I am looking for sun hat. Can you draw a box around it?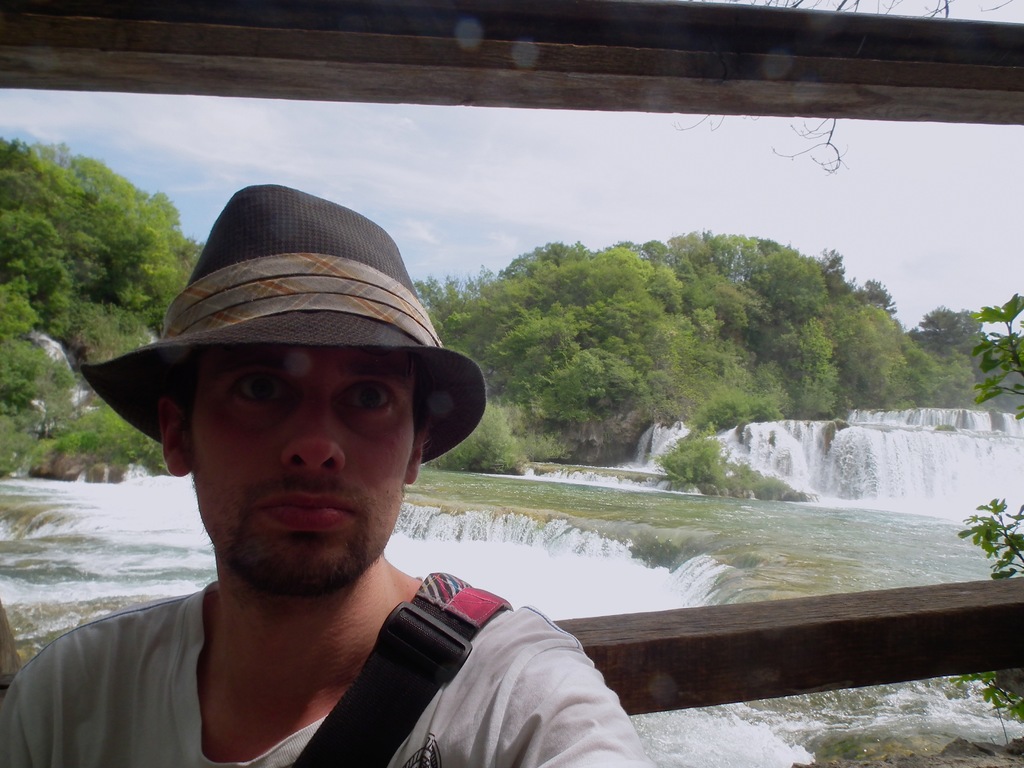
Sure, the bounding box is <box>66,179,493,464</box>.
